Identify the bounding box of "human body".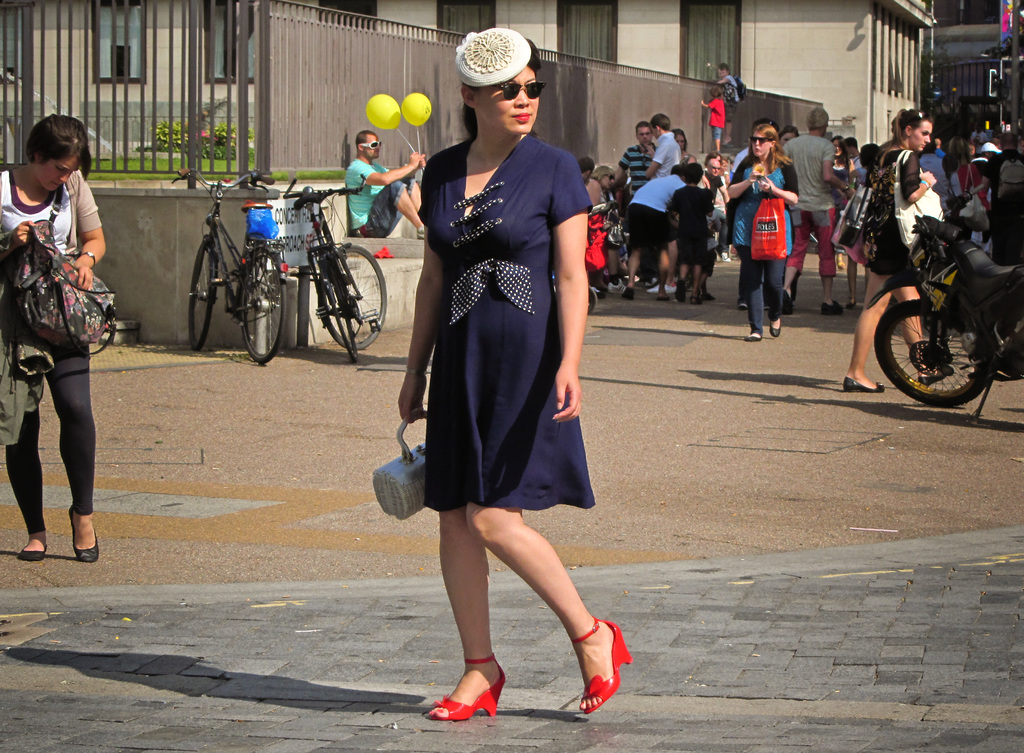
670,165,714,310.
